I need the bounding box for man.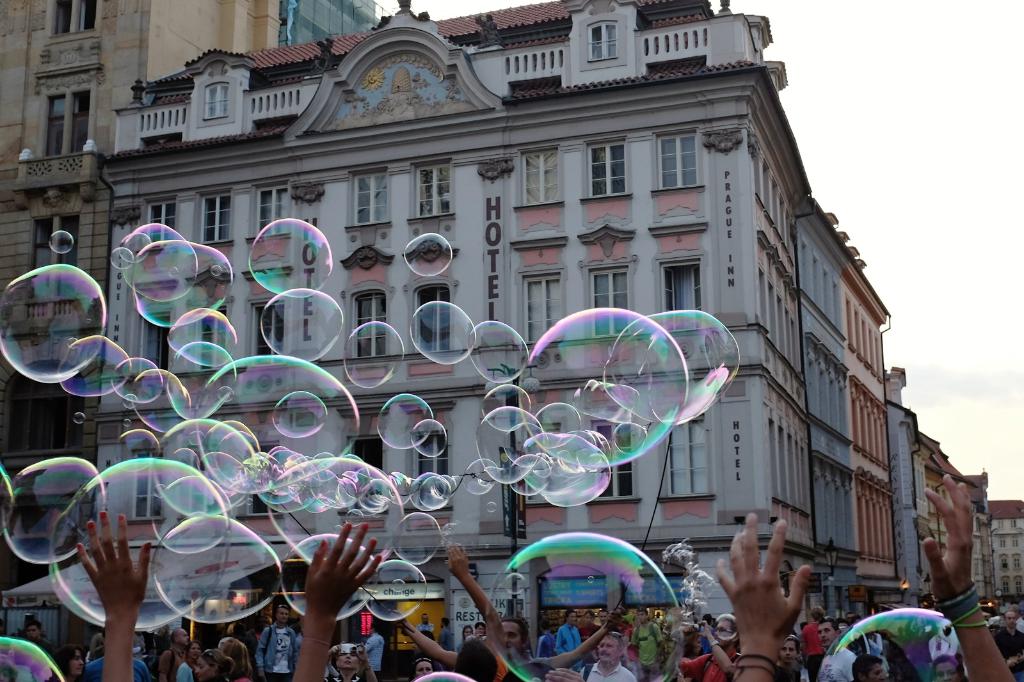
Here it is: bbox(466, 622, 487, 640).
